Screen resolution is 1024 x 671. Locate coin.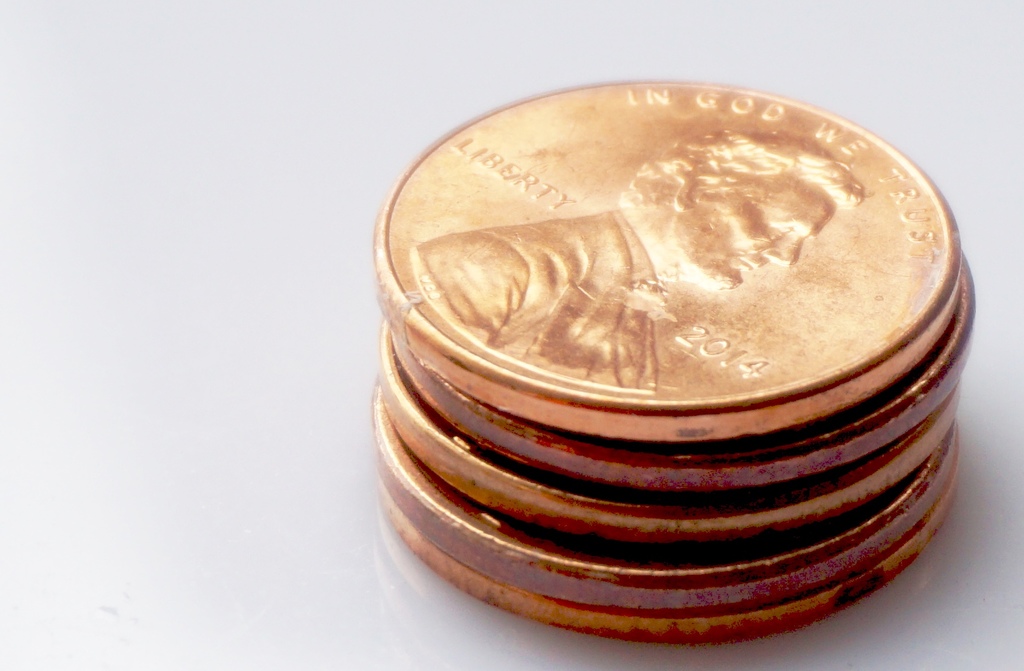
detection(374, 360, 961, 548).
